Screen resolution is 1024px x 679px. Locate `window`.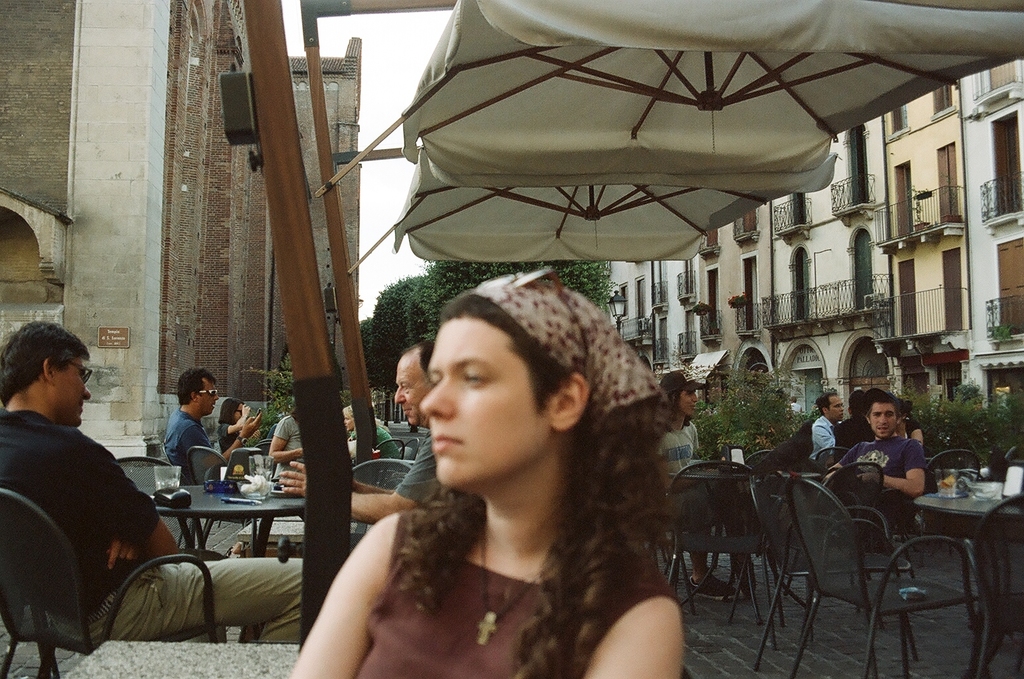
891:104:908:141.
